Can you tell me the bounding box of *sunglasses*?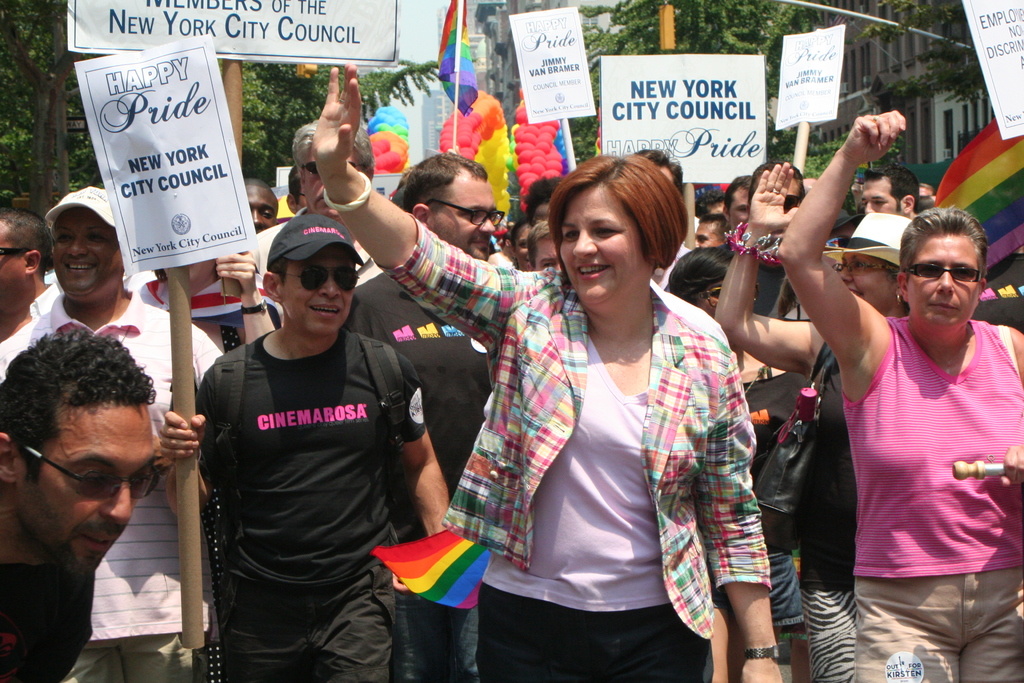
{"left": 783, "top": 195, "right": 799, "bottom": 210}.
